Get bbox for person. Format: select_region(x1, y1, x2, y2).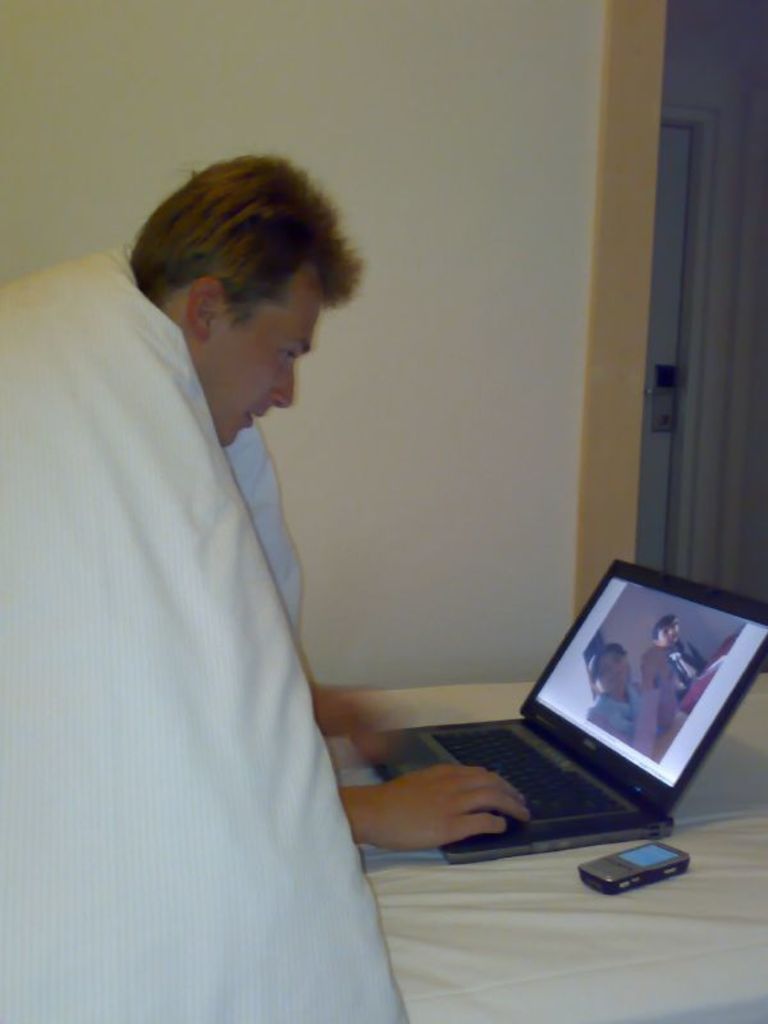
select_region(582, 641, 678, 760).
